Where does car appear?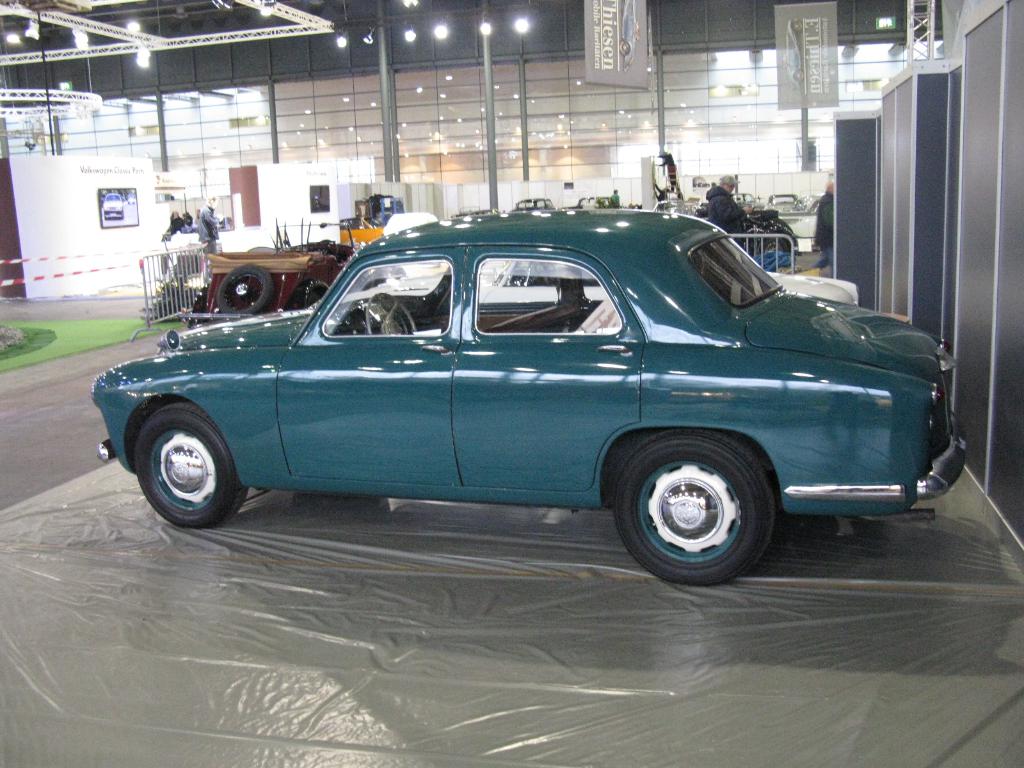
Appears at l=730, t=193, r=765, b=213.
